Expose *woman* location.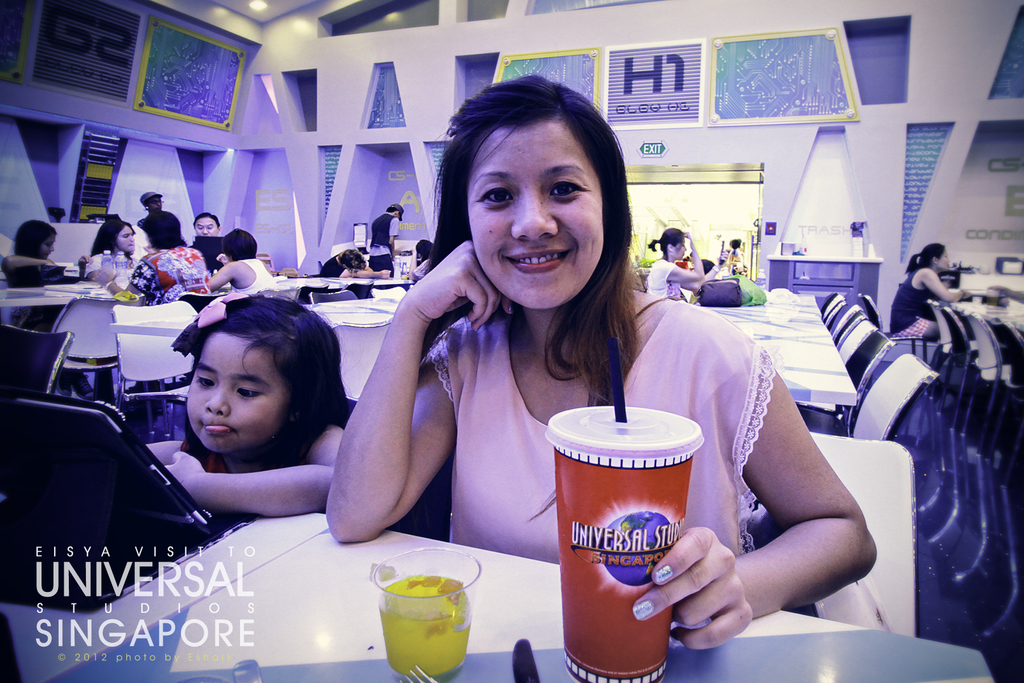
Exposed at pyautogui.locateOnScreen(640, 224, 732, 300).
